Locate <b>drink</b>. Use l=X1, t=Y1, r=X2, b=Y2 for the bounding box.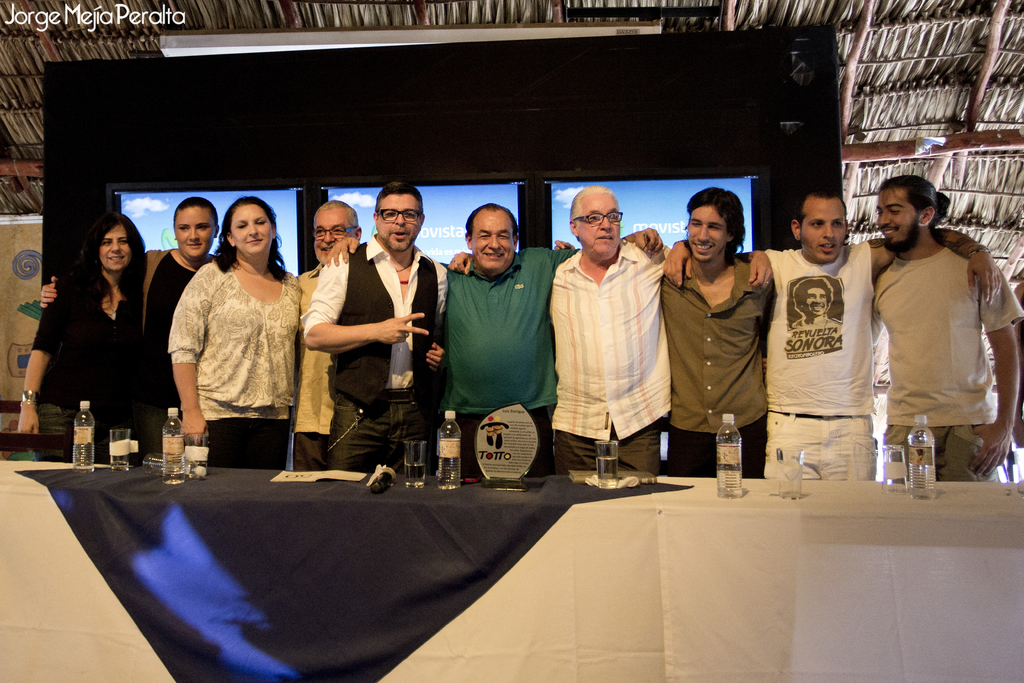
l=595, t=457, r=617, b=481.
